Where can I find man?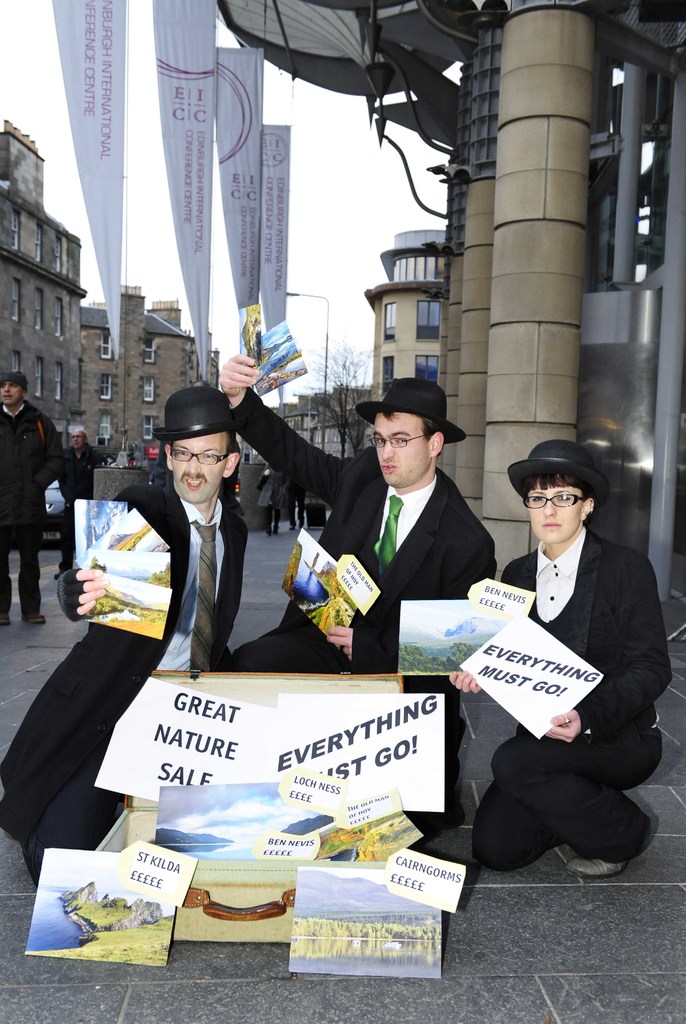
You can find it at 465:463:660:883.
